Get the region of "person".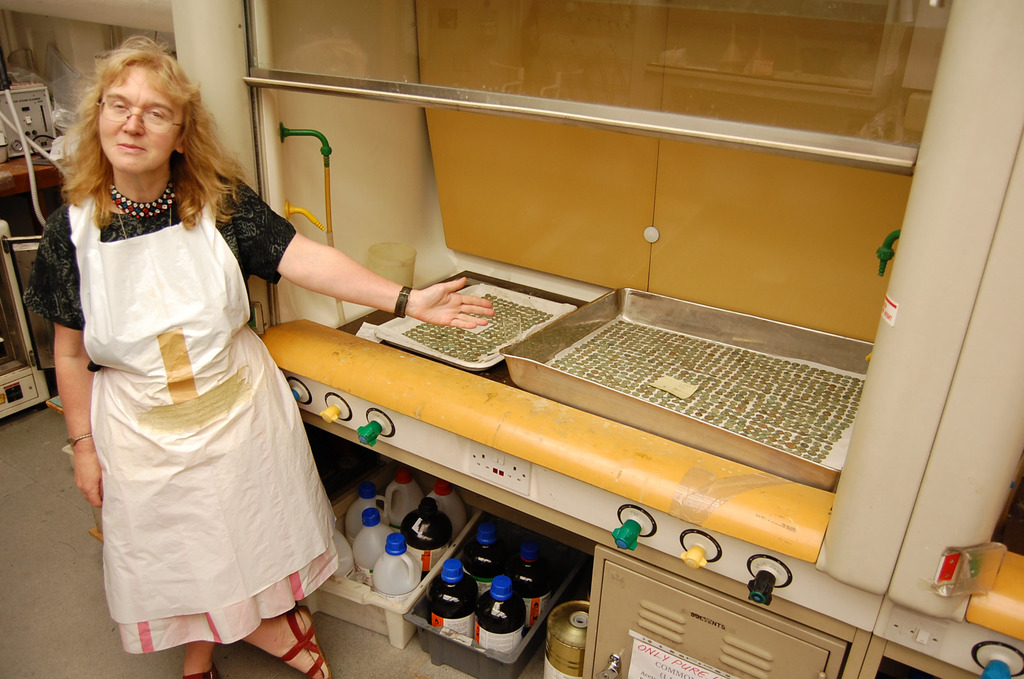
region(26, 29, 501, 678).
